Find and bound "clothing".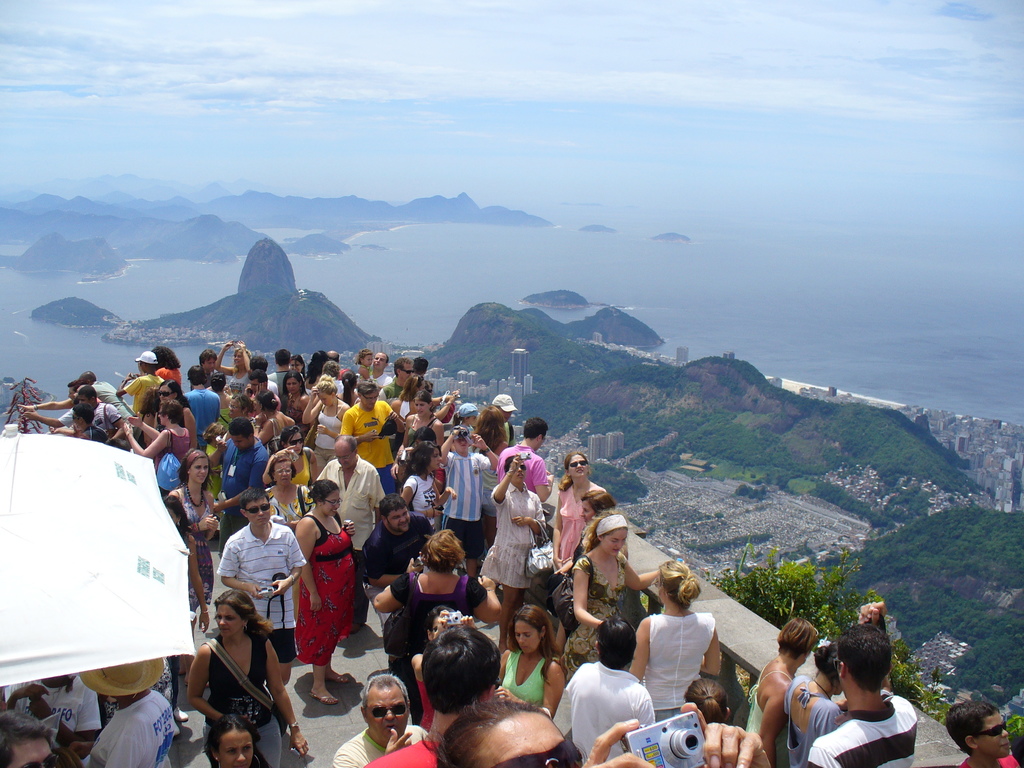
Bound: bbox=(317, 452, 374, 542).
